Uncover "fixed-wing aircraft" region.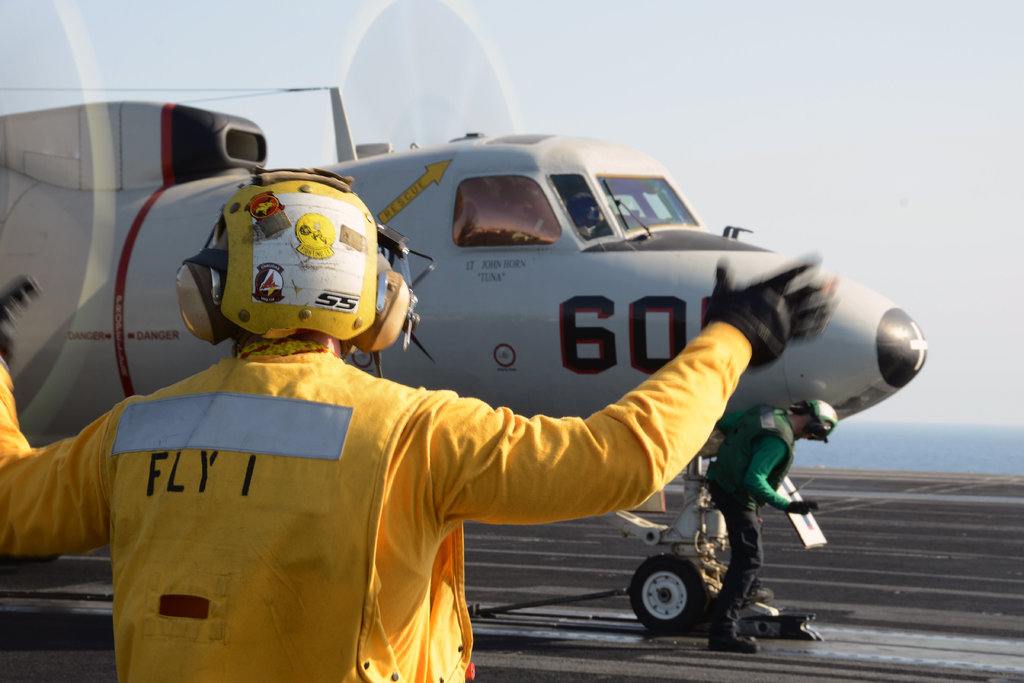
Uncovered: [3, 81, 929, 635].
